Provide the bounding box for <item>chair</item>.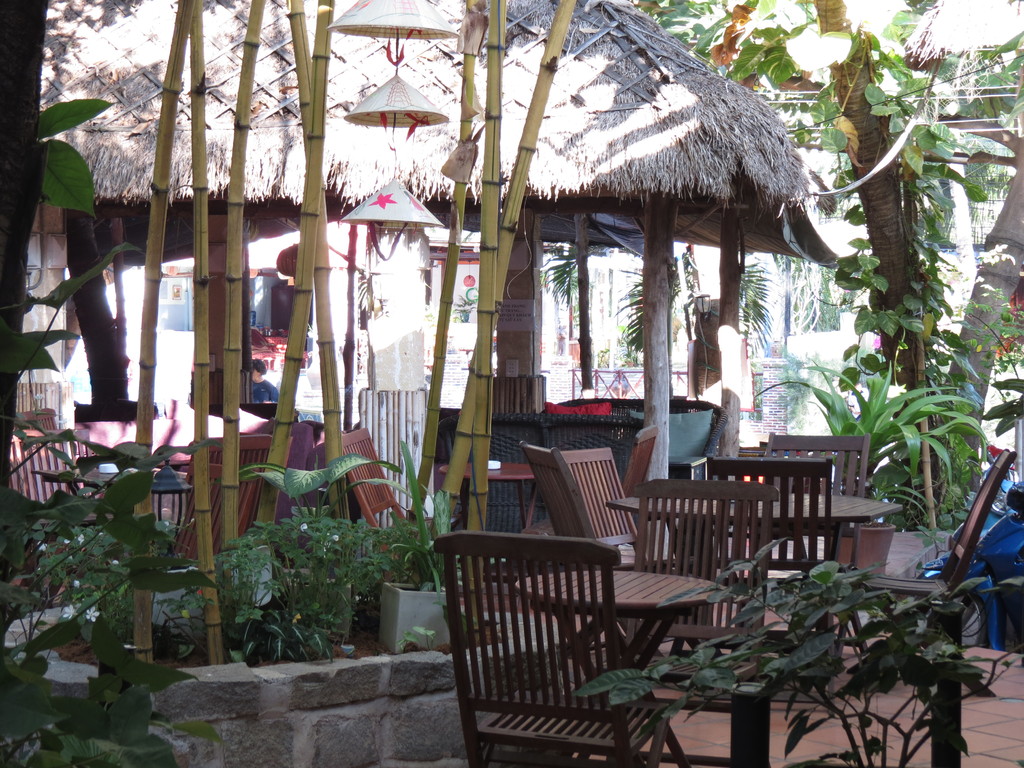
10, 428, 95, 511.
